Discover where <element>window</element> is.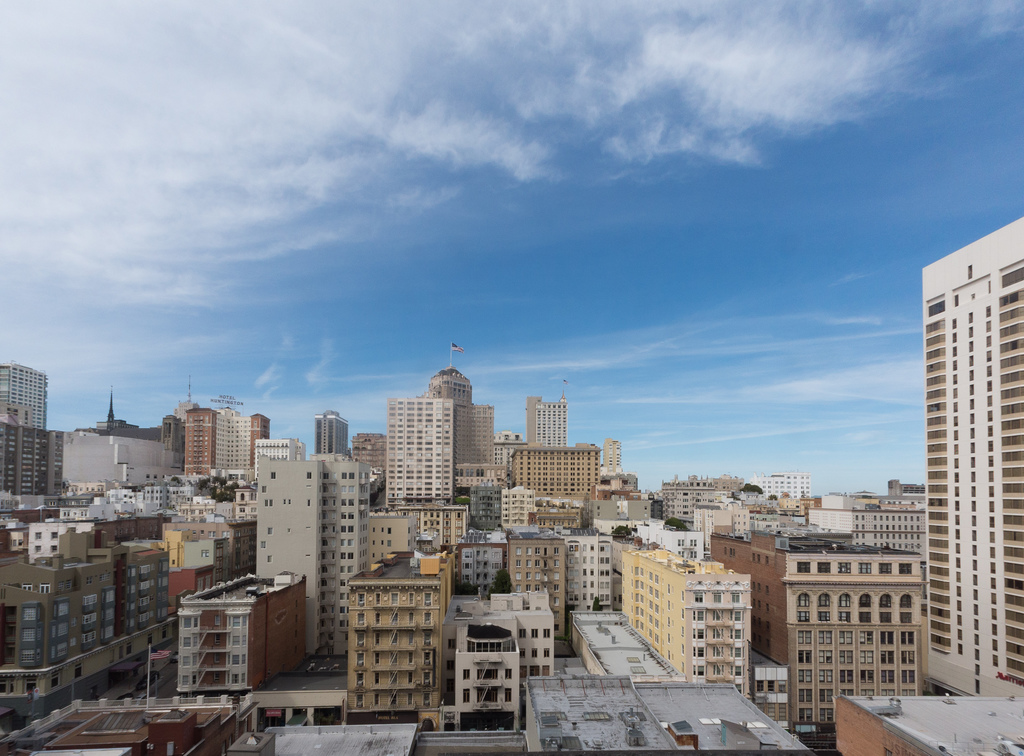
Discovered at 883/688/896/693.
